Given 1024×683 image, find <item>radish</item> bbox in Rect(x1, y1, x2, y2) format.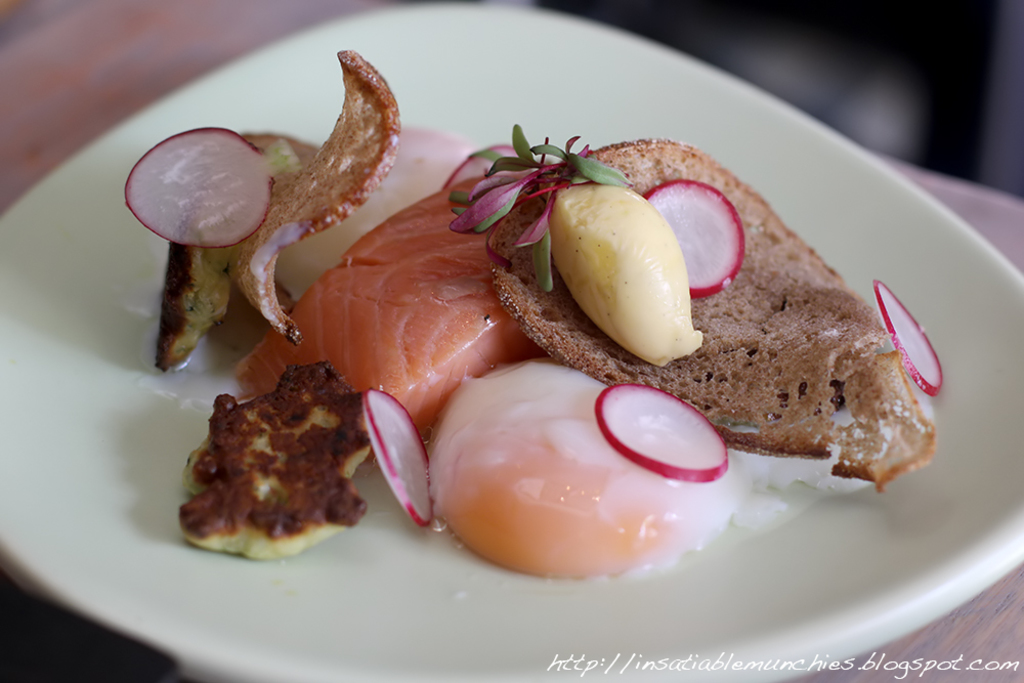
Rect(367, 395, 434, 531).
